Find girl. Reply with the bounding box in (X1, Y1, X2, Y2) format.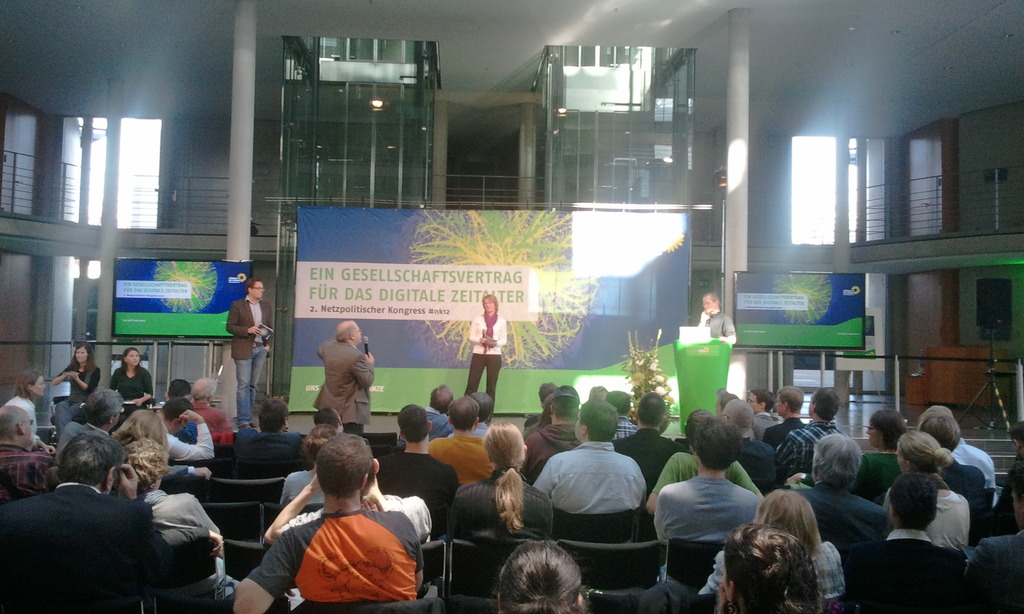
(4, 370, 54, 455).
